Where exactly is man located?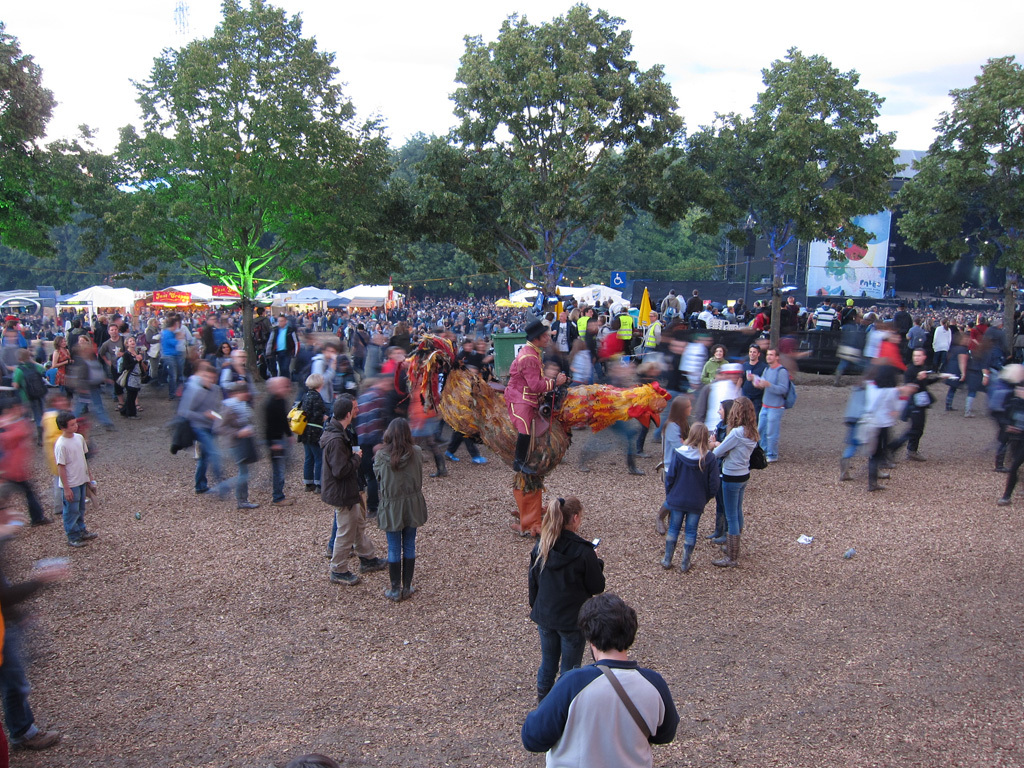
Its bounding box is pyautogui.locateOnScreen(500, 321, 565, 469).
